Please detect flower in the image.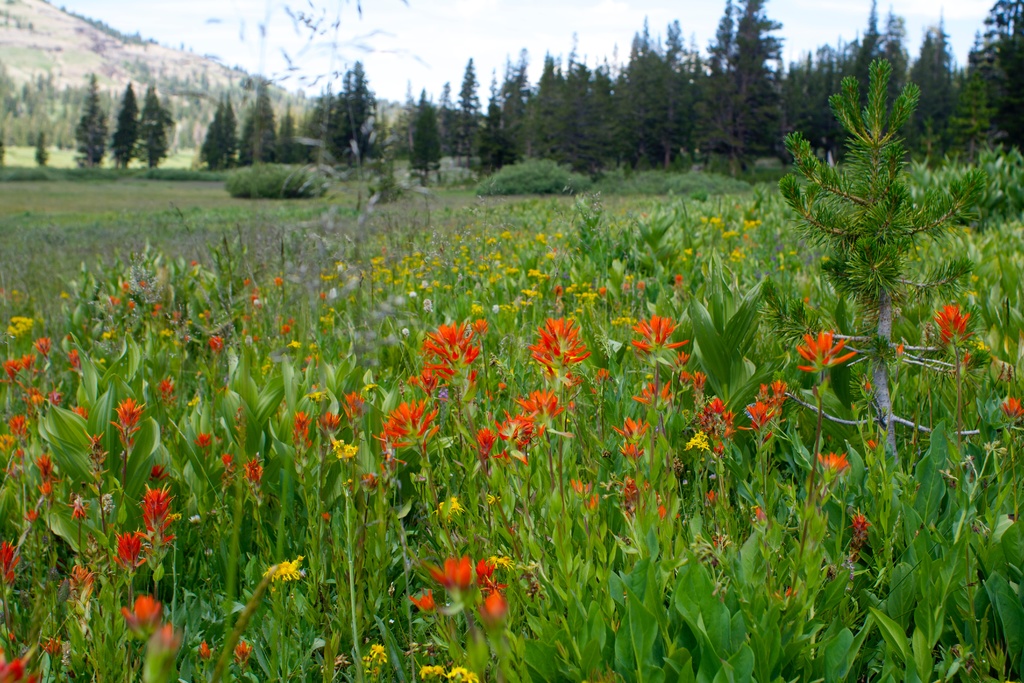
rect(207, 335, 227, 358).
